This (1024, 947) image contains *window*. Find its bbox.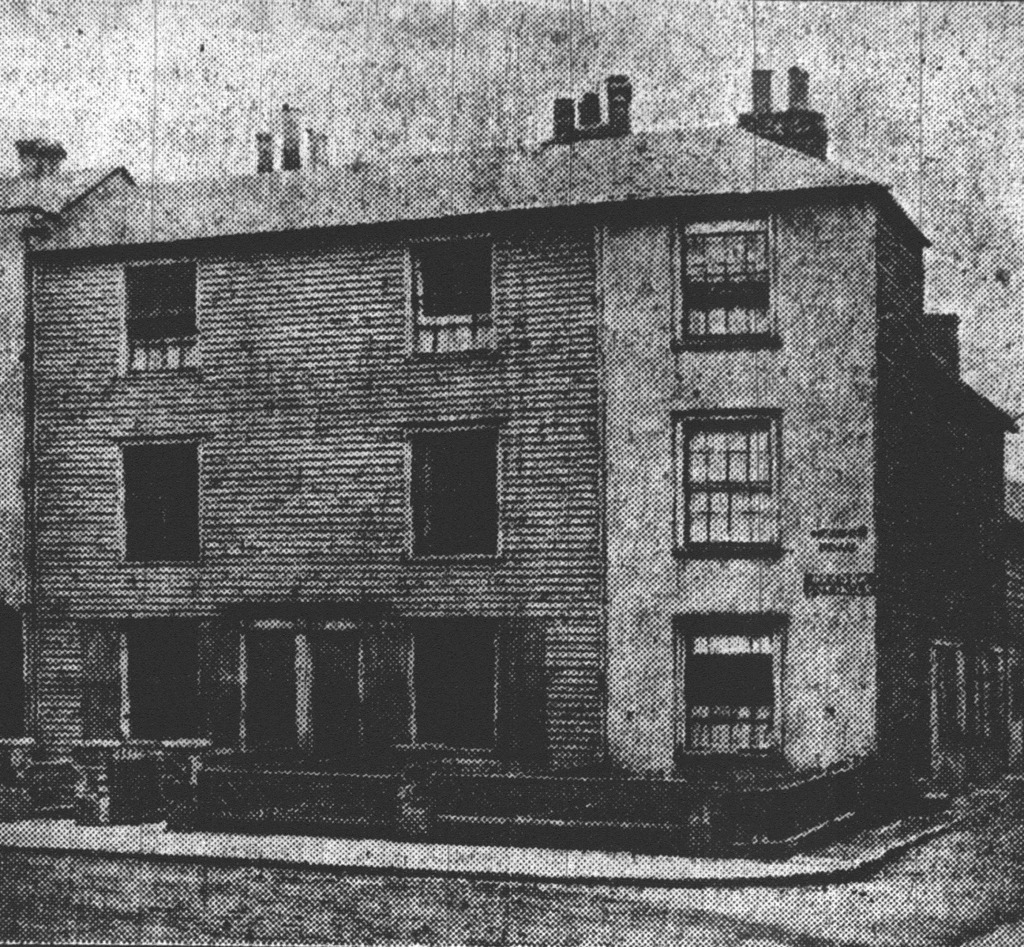
[left=420, top=434, right=503, bottom=558].
